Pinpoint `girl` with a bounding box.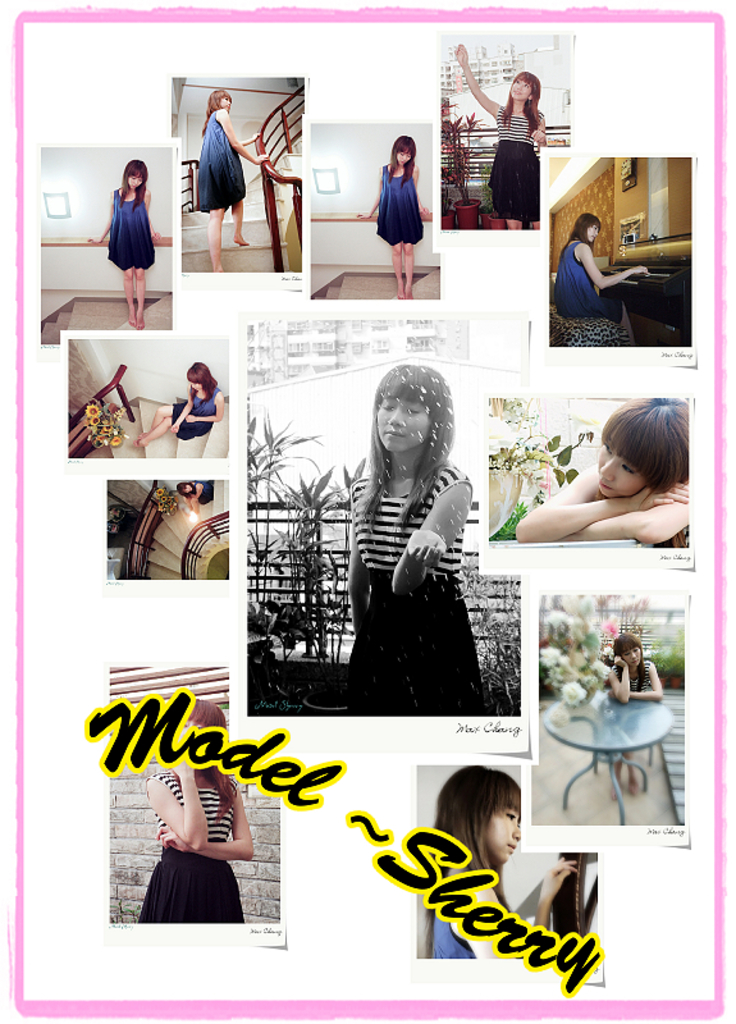
[x1=347, y1=128, x2=438, y2=302].
